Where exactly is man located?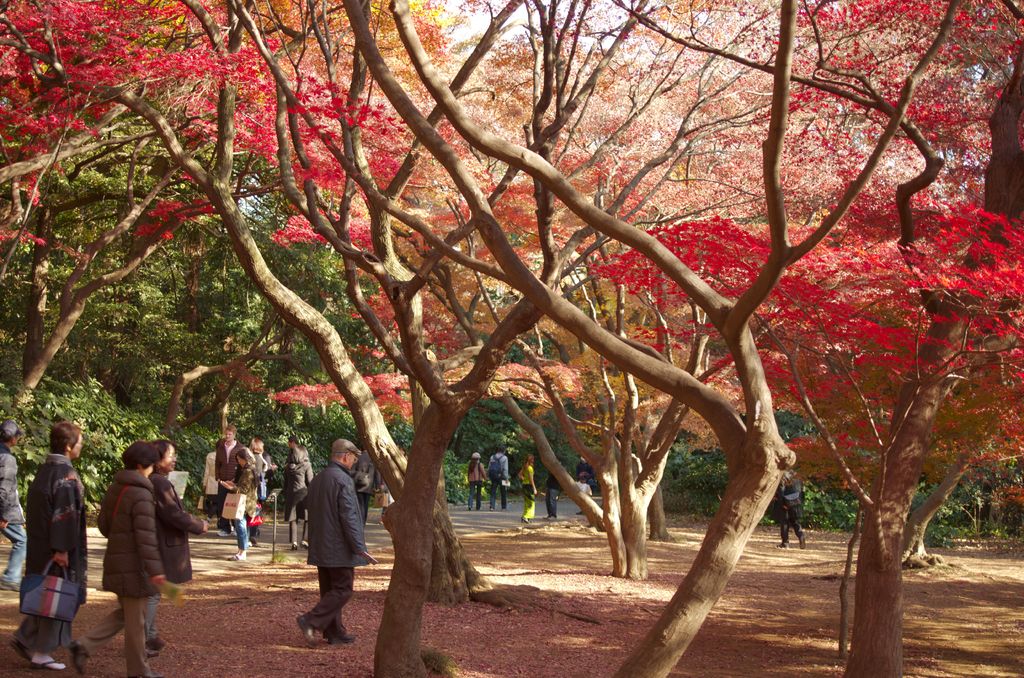
Its bounding box is <bbox>213, 422, 256, 535</bbox>.
